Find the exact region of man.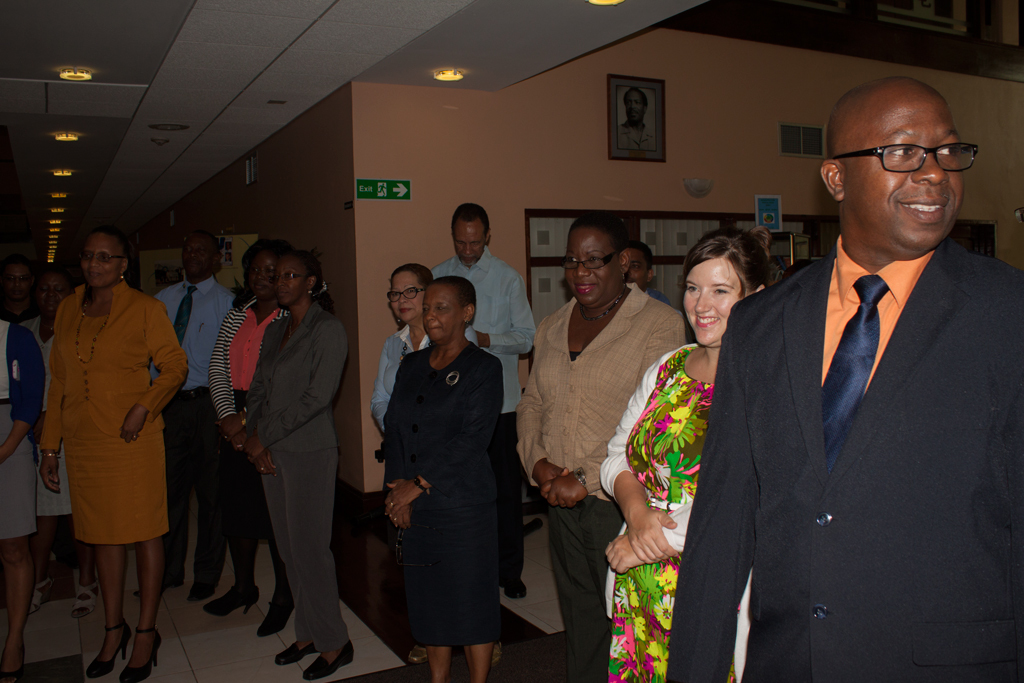
Exact region: detection(152, 227, 237, 604).
